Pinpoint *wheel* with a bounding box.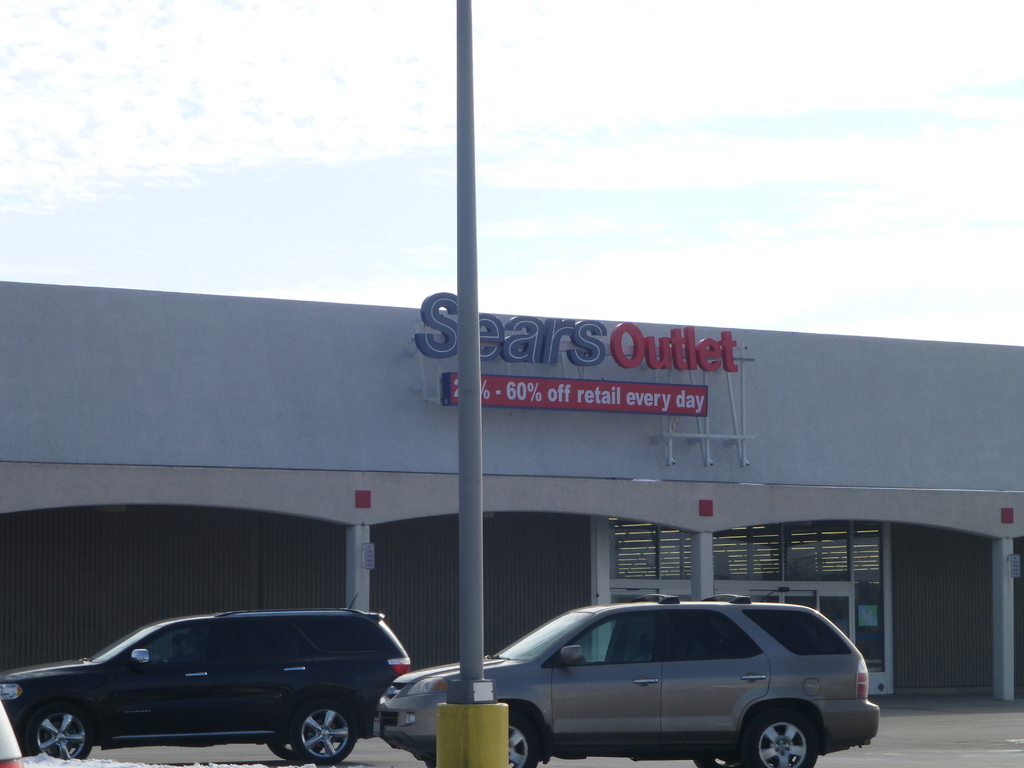
(x1=499, y1=712, x2=535, y2=767).
